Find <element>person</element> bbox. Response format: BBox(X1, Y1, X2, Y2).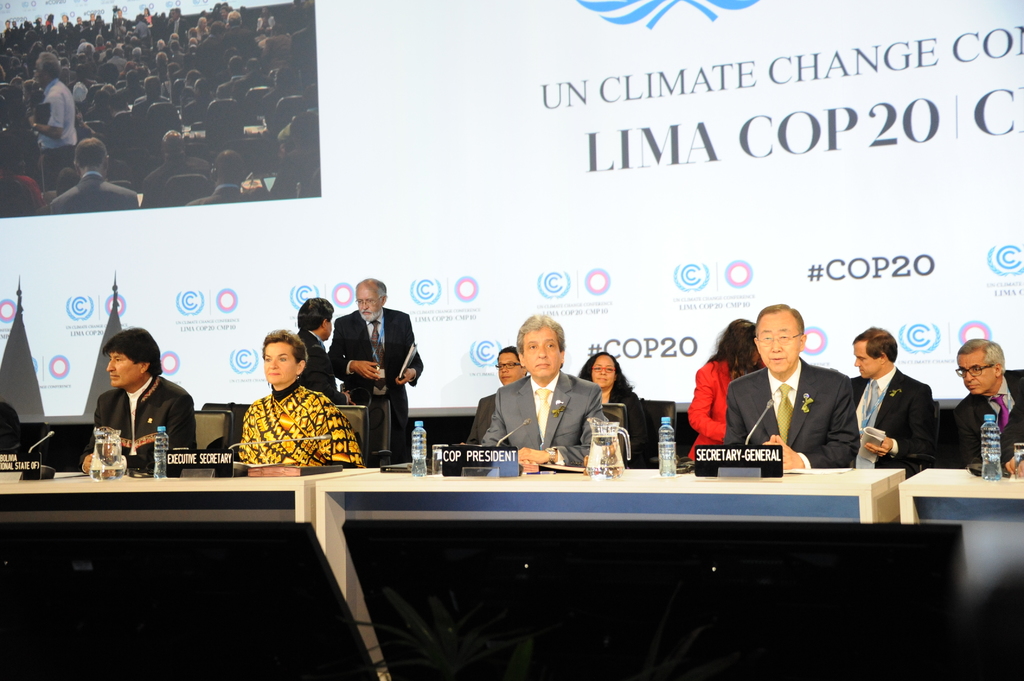
BBox(479, 309, 603, 472).
